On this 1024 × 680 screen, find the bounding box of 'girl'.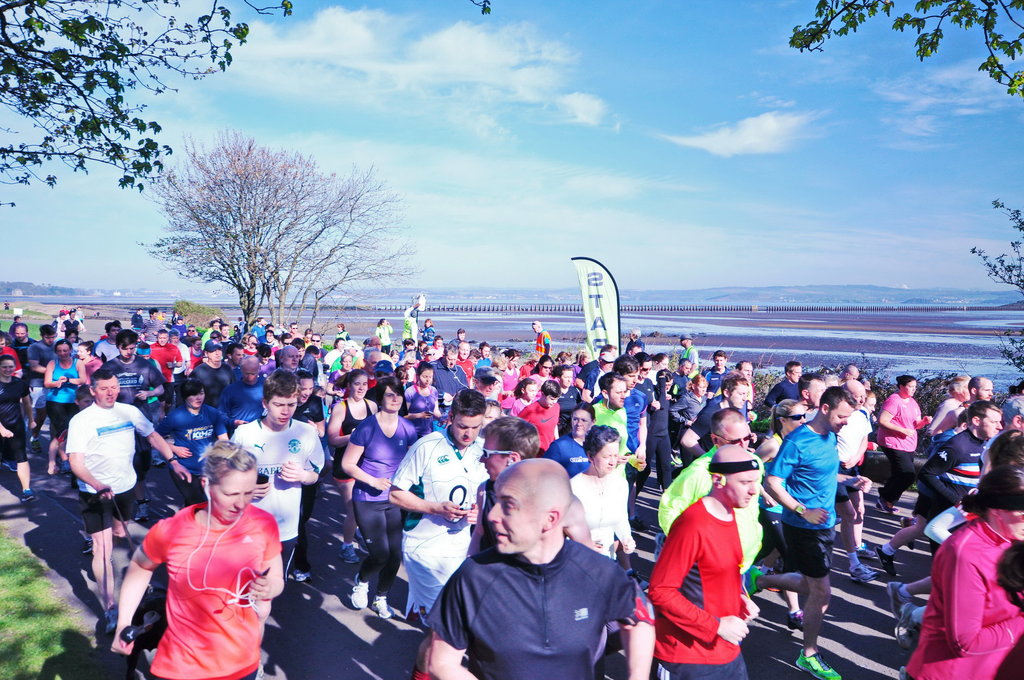
Bounding box: [0,355,33,501].
